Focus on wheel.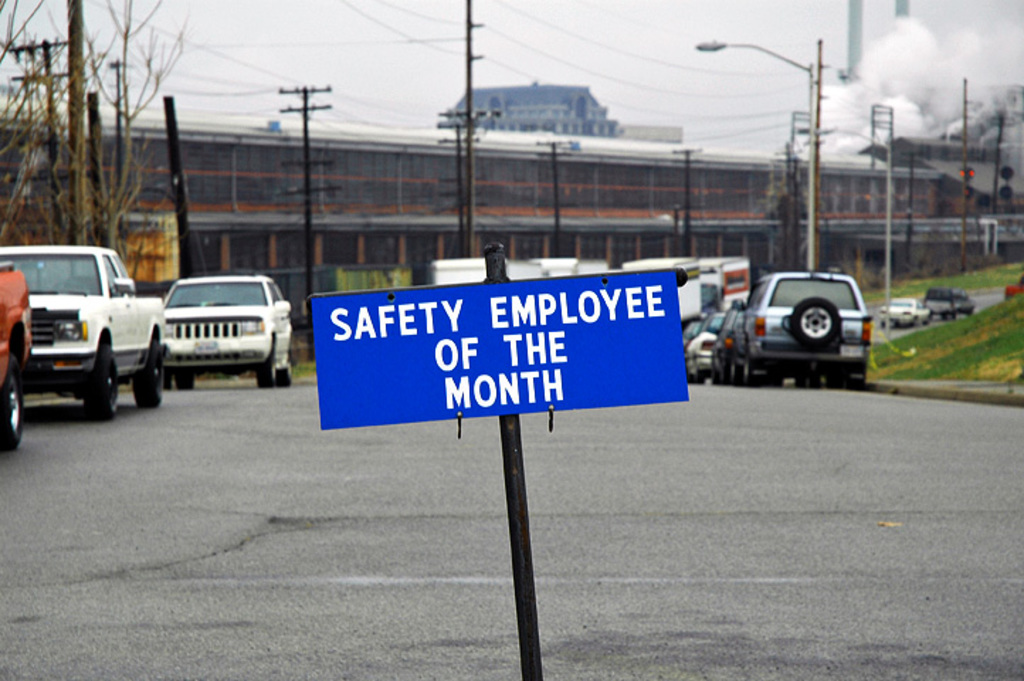
Focused at 82/362/118/416.
